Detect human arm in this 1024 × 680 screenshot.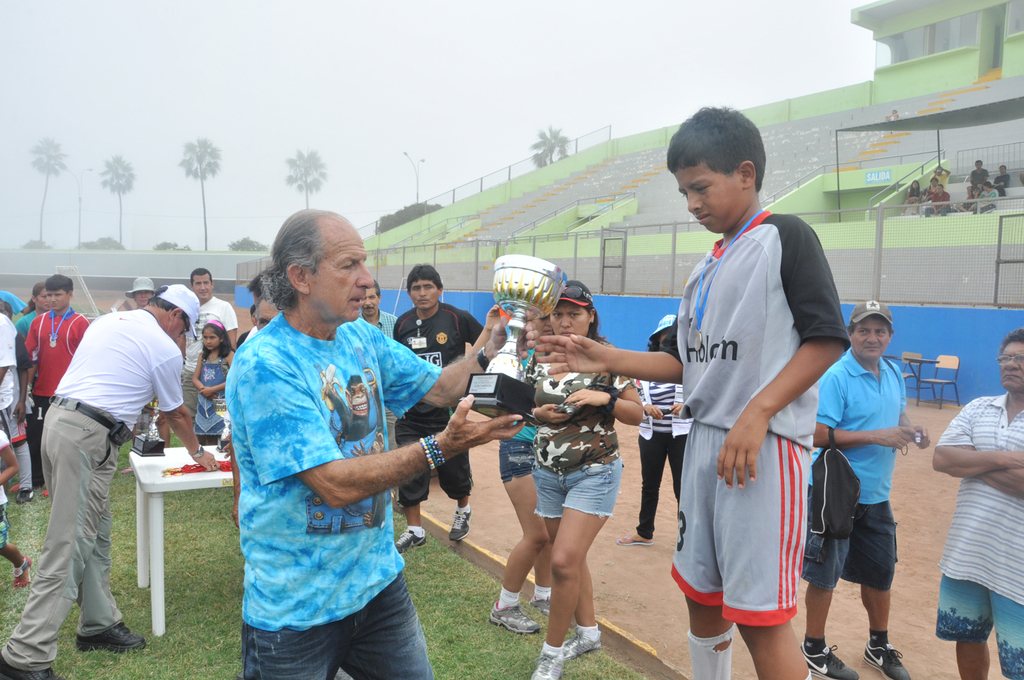
Detection: [889, 391, 930, 453].
